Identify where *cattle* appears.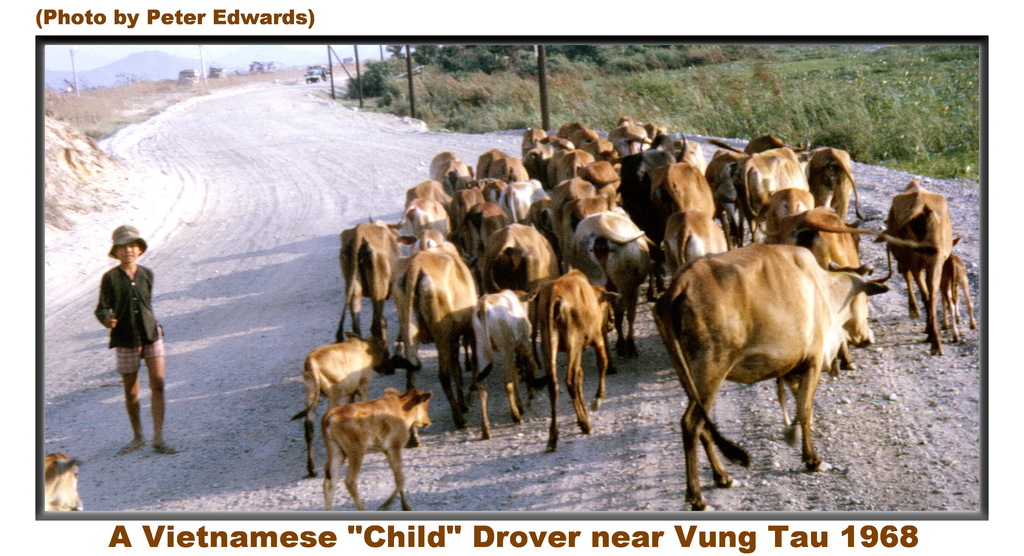
Appears at region(743, 147, 806, 239).
